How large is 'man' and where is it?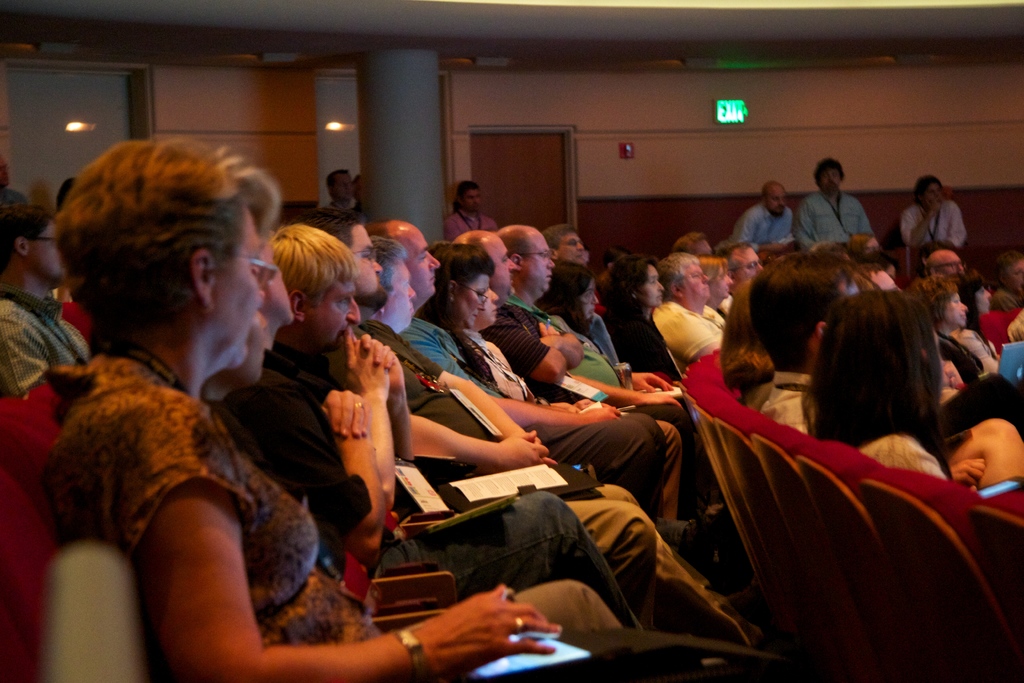
Bounding box: <region>445, 224, 724, 554</region>.
